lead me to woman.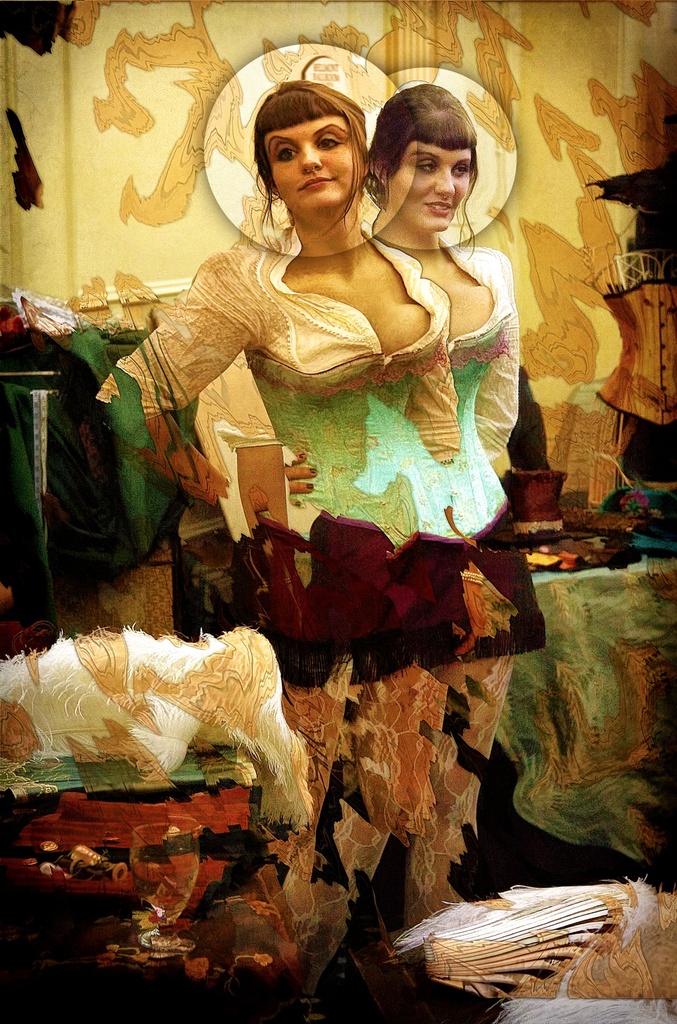
Lead to 360/84/575/920.
